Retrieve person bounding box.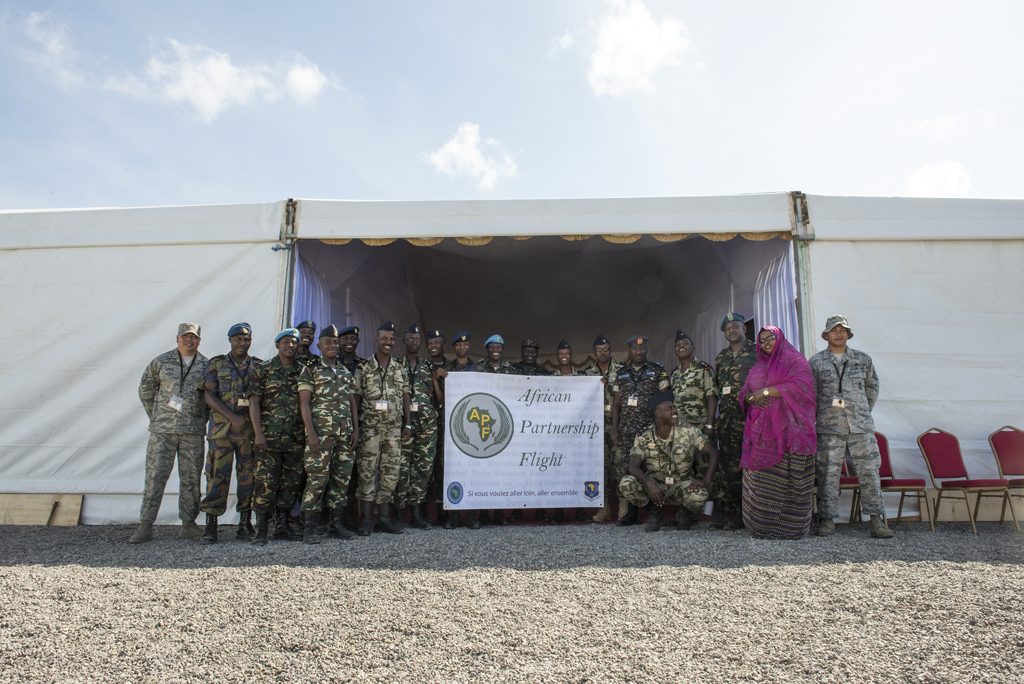
Bounding box: <region>669, 326, 716, 524</region>.
